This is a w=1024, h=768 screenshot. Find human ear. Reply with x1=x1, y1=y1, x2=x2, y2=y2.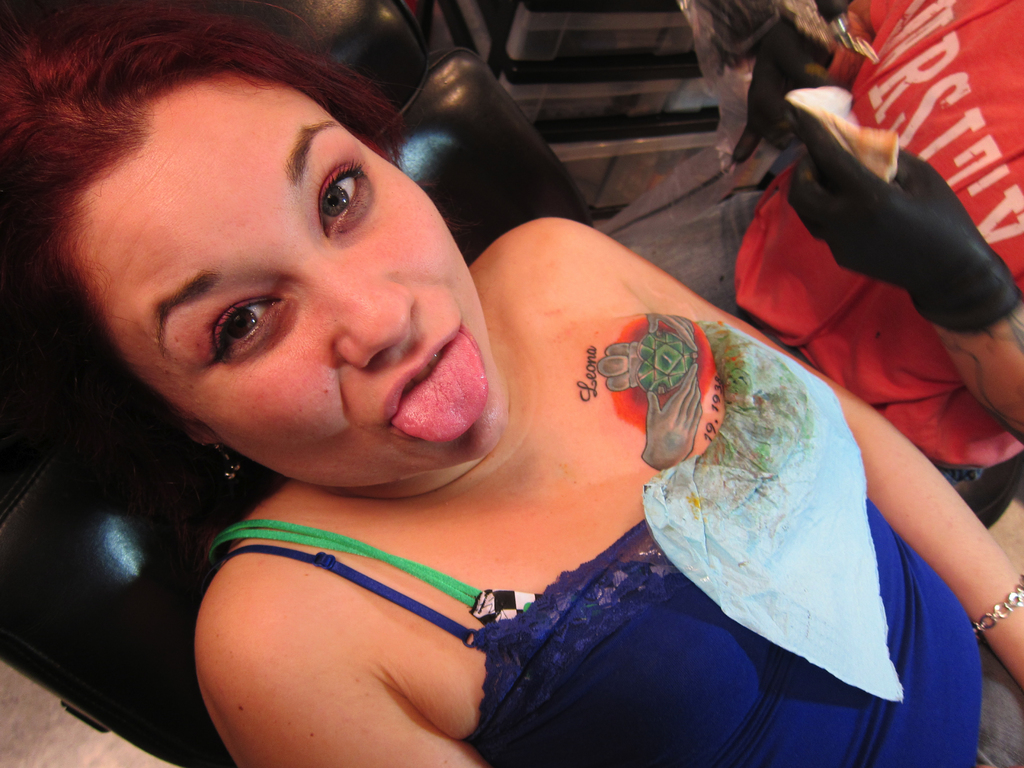
x1=172, y1=410, x2=224, y2=452.
